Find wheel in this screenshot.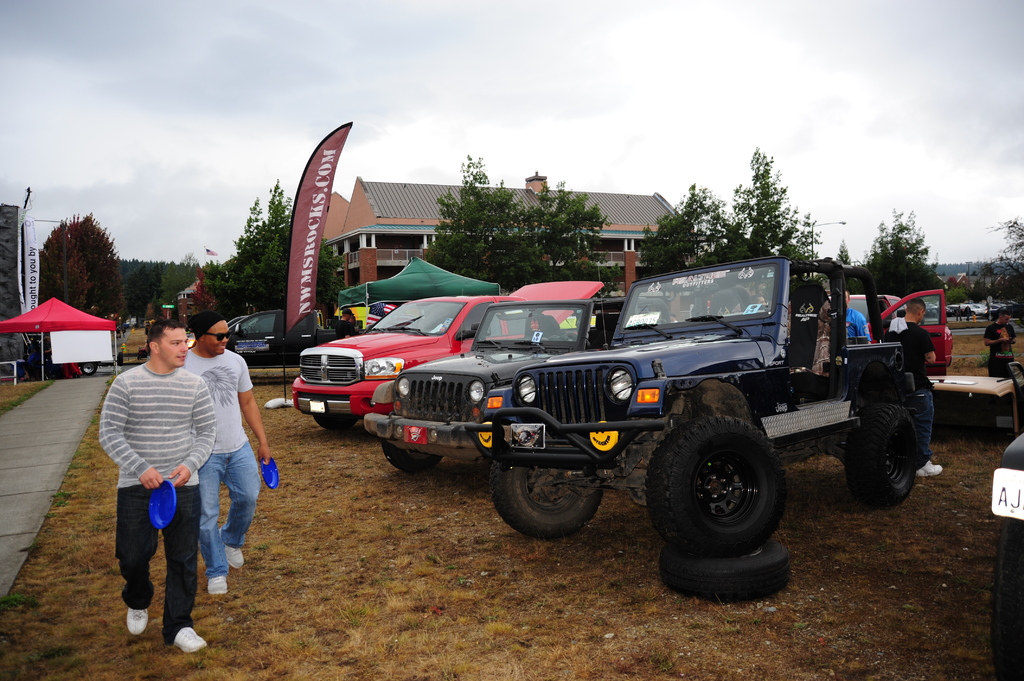
The bounding box for wheel is x1=654, y1=417, x2=799, y2=579.
